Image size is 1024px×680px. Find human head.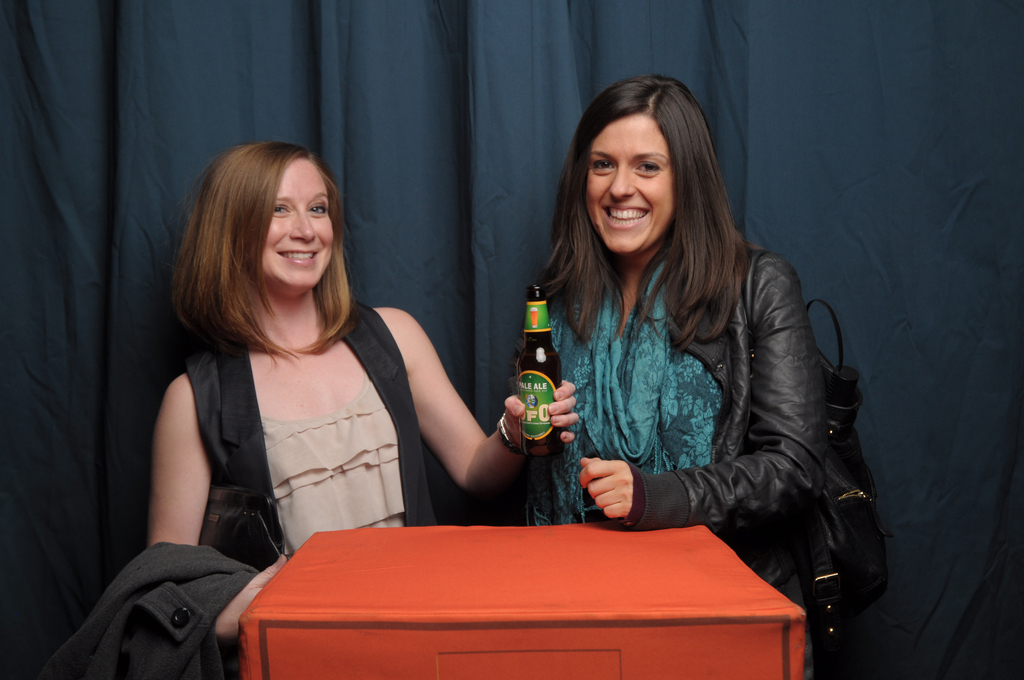
570:74:728:252.
